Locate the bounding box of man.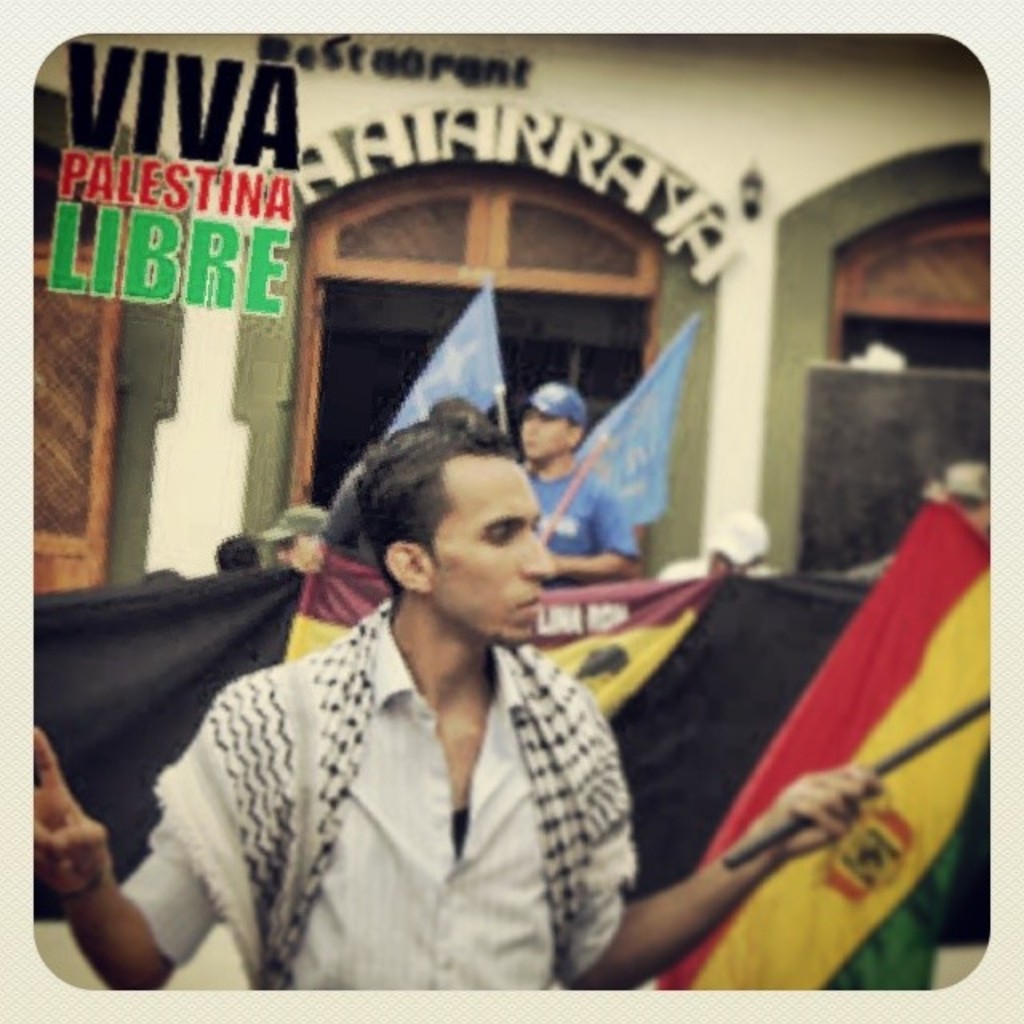
Bounding box: x1=128 y1=398 x2=698 y2=1003.
